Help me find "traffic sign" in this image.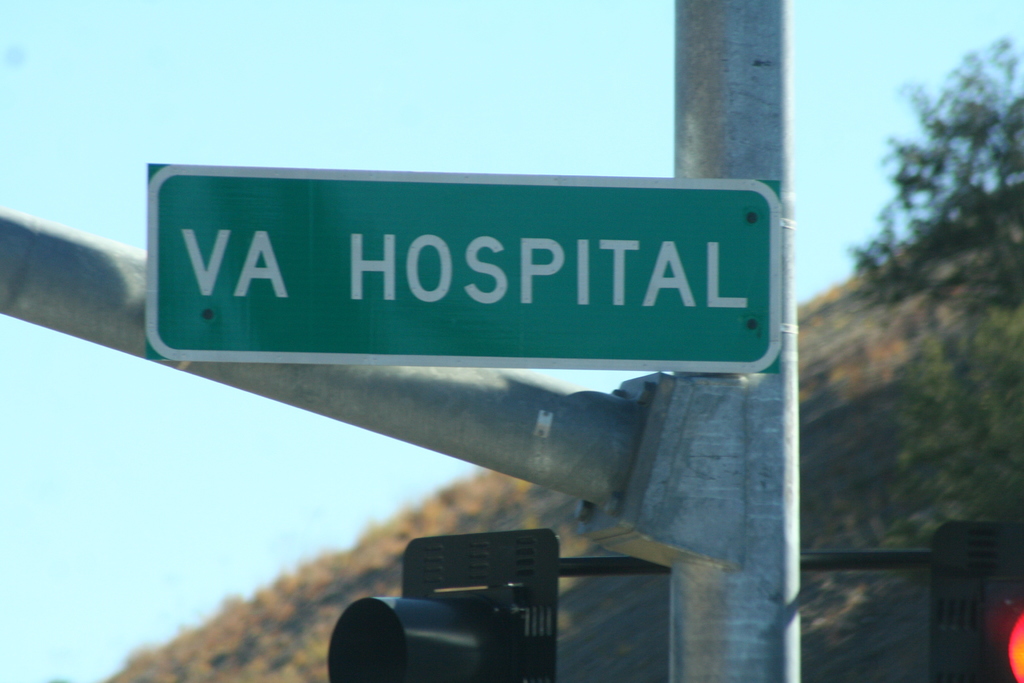
Found it: pyautogui.locateOnScreen(147, 160, 787, 362).
